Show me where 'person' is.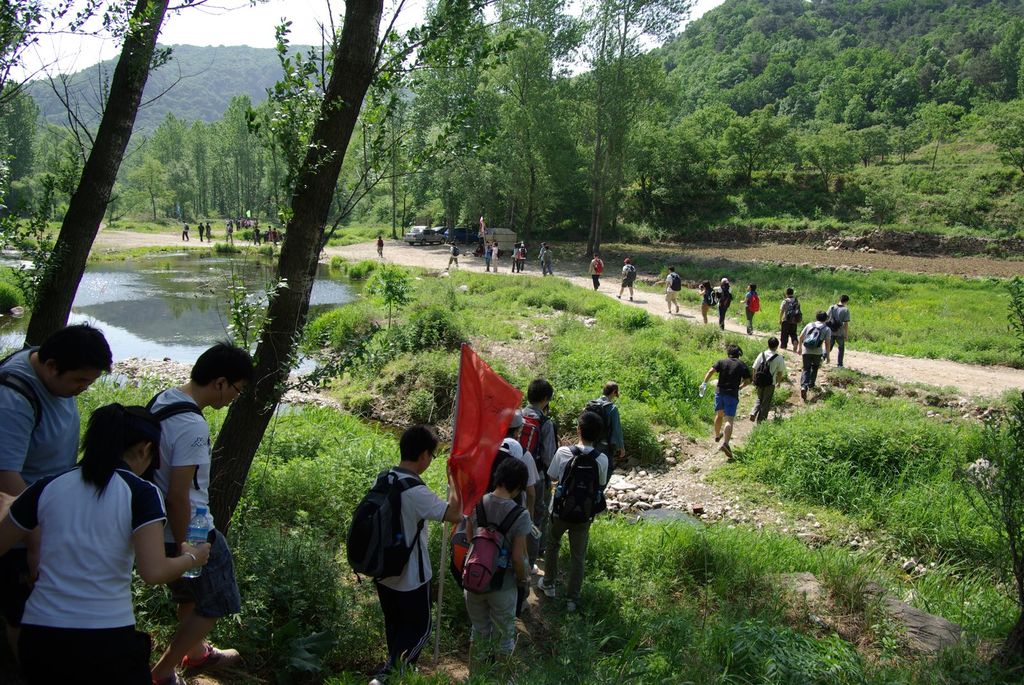
'person' is at bbox=(500, 370, 560, 471).
